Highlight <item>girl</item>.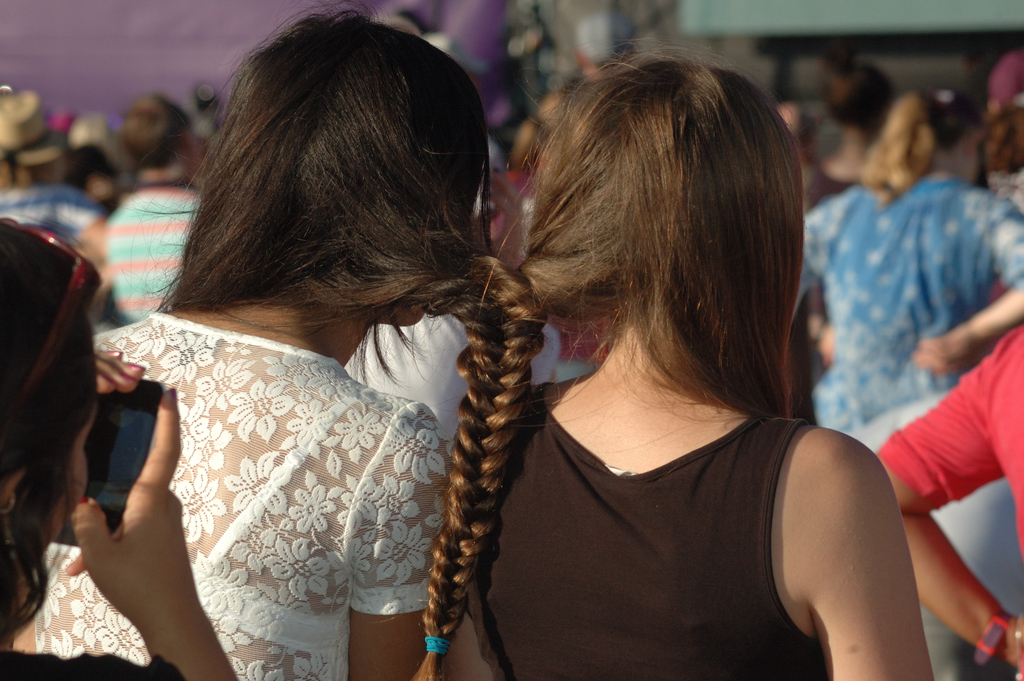
Highlighted region: x1=17, y1=12, x2=452, y2=680.
